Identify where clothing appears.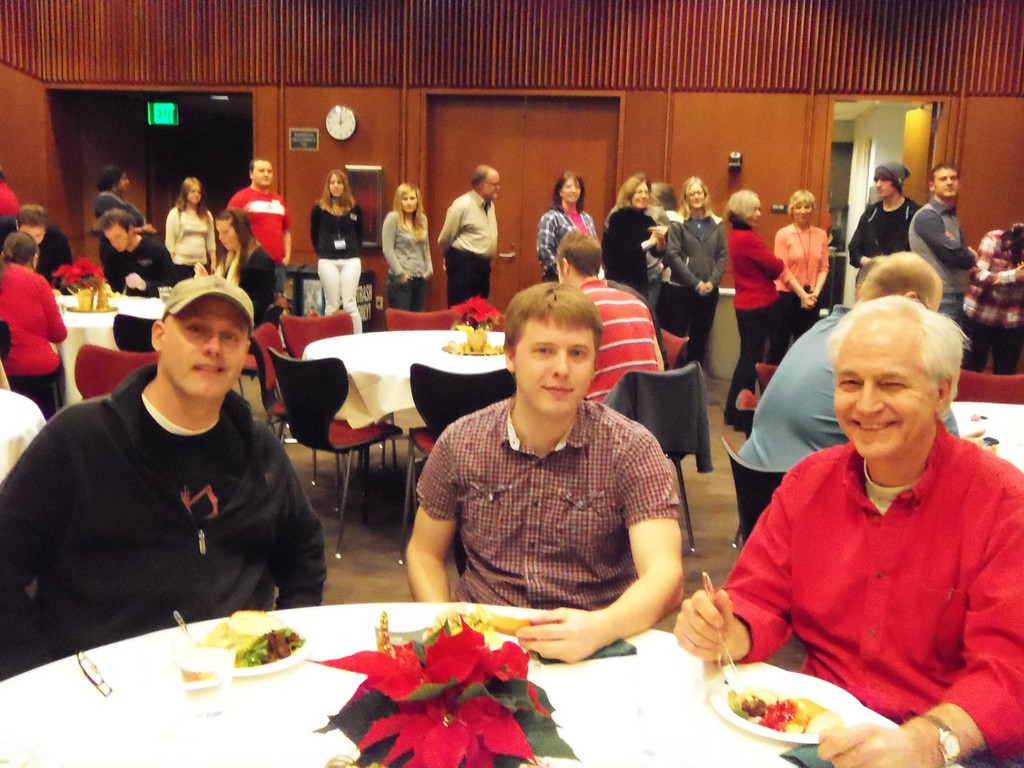
Appears at (733,416,1004,723).
